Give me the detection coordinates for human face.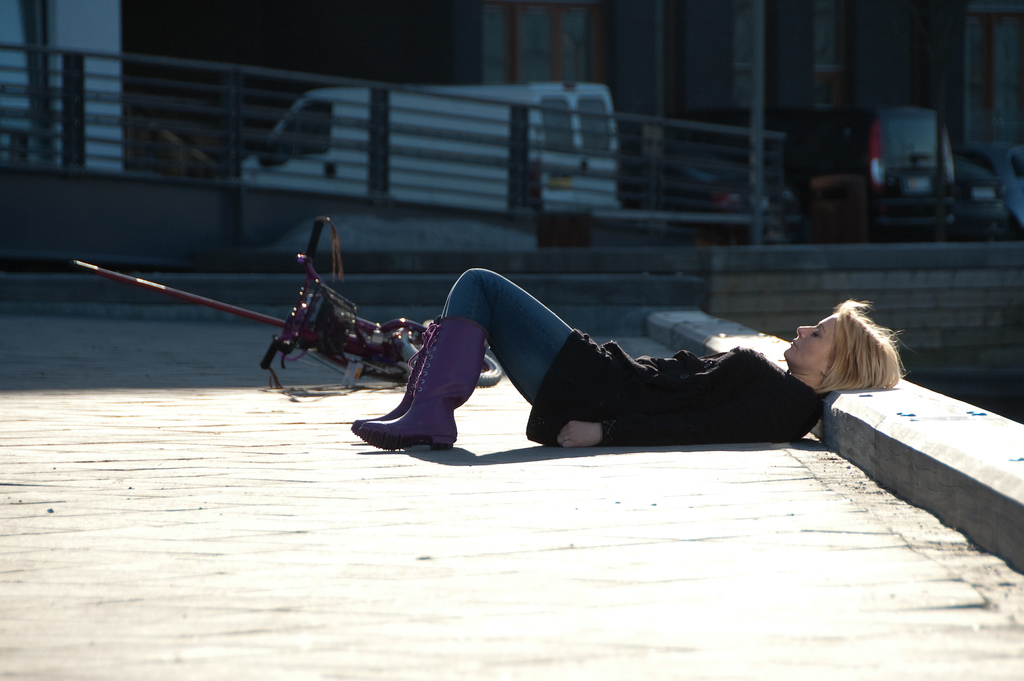
<bbox>780, 314, 832, 376</bbox>.
